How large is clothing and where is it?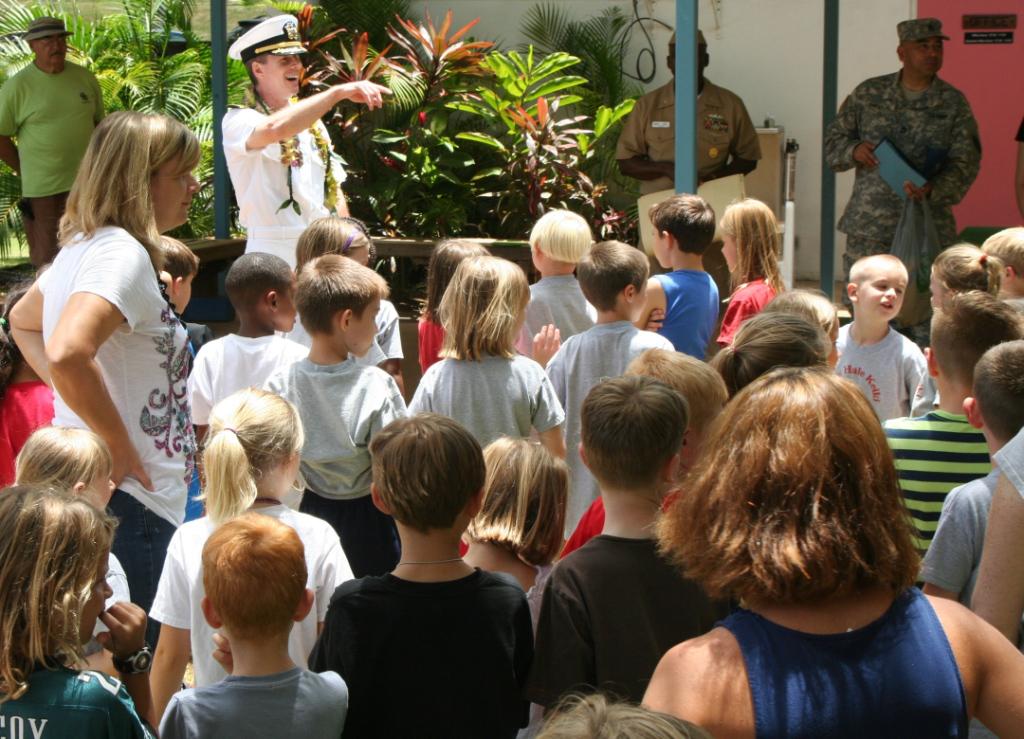
Bounding box: bbox(611, 75, 762, 290).
